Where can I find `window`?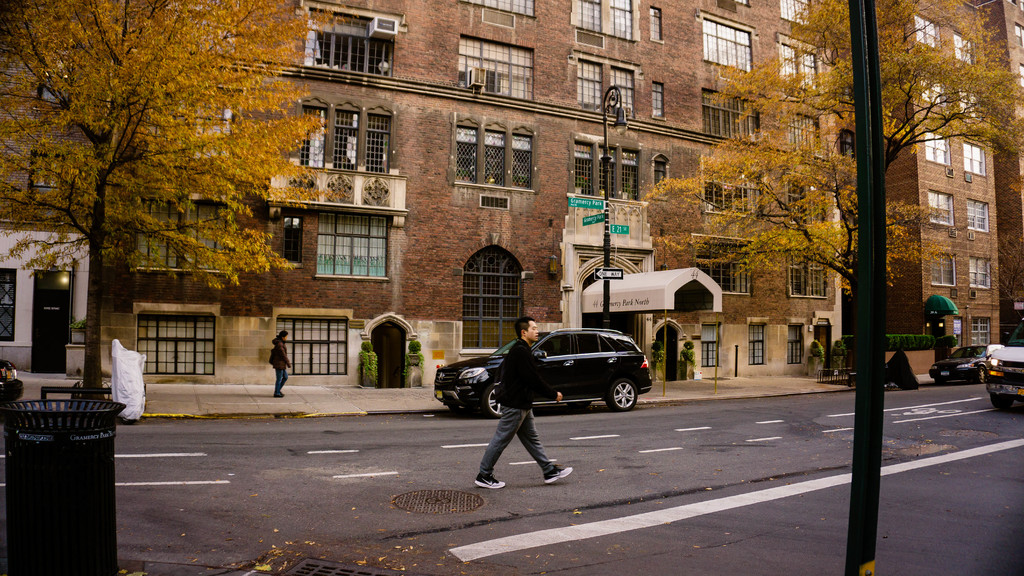
You can find it at bbox(0, 268, 17, 343).
